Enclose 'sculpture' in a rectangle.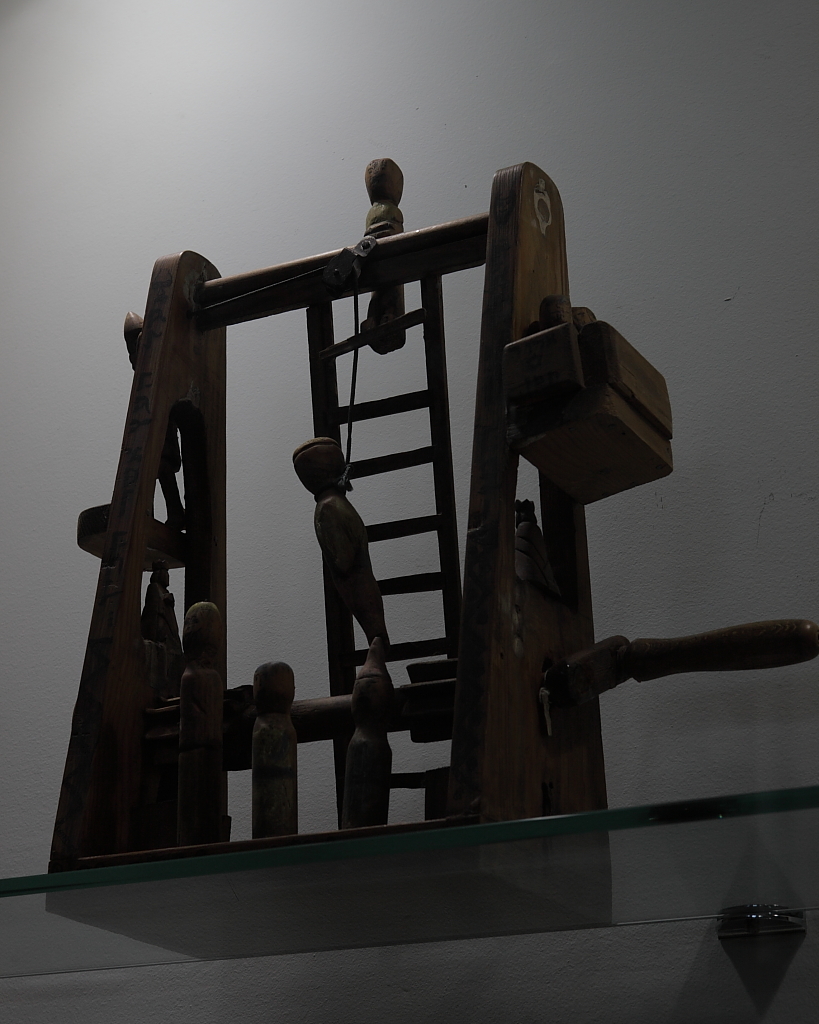
<bbox>343, 632, 418, 829</bbox>.
